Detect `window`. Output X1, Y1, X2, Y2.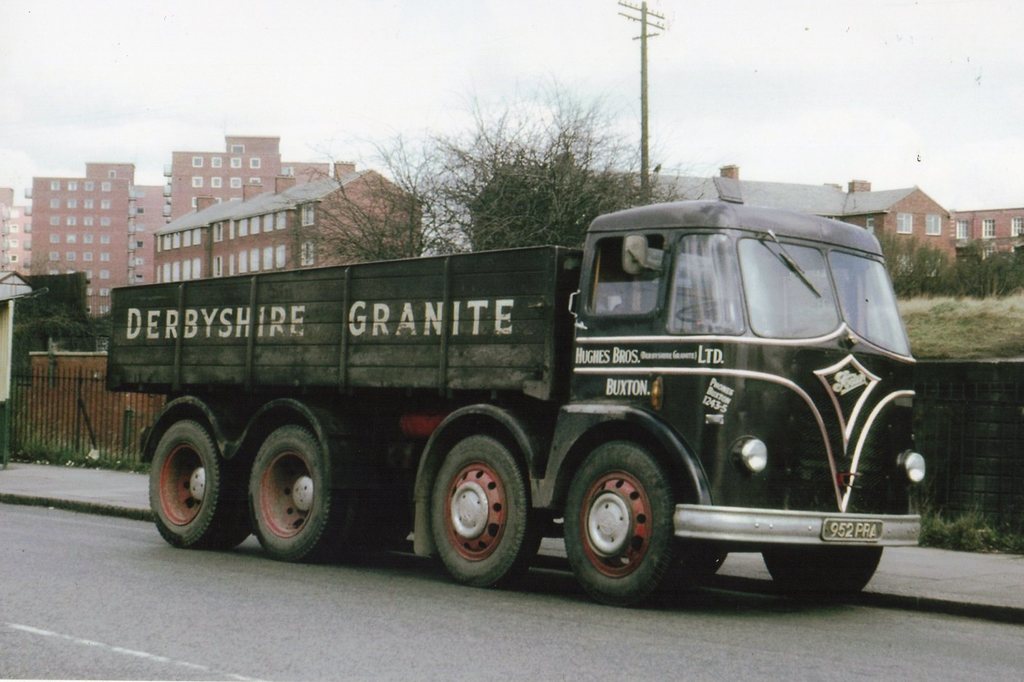
68, 252, 76, 264.
